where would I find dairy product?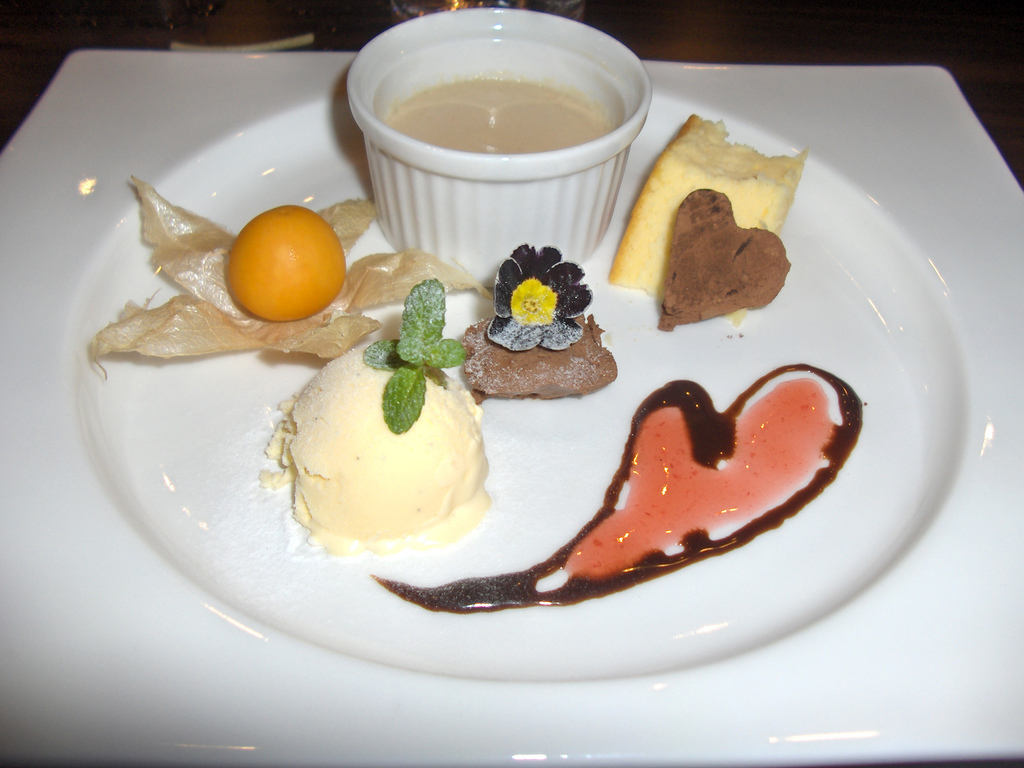
At BBox(276, 326, 492, 564).
